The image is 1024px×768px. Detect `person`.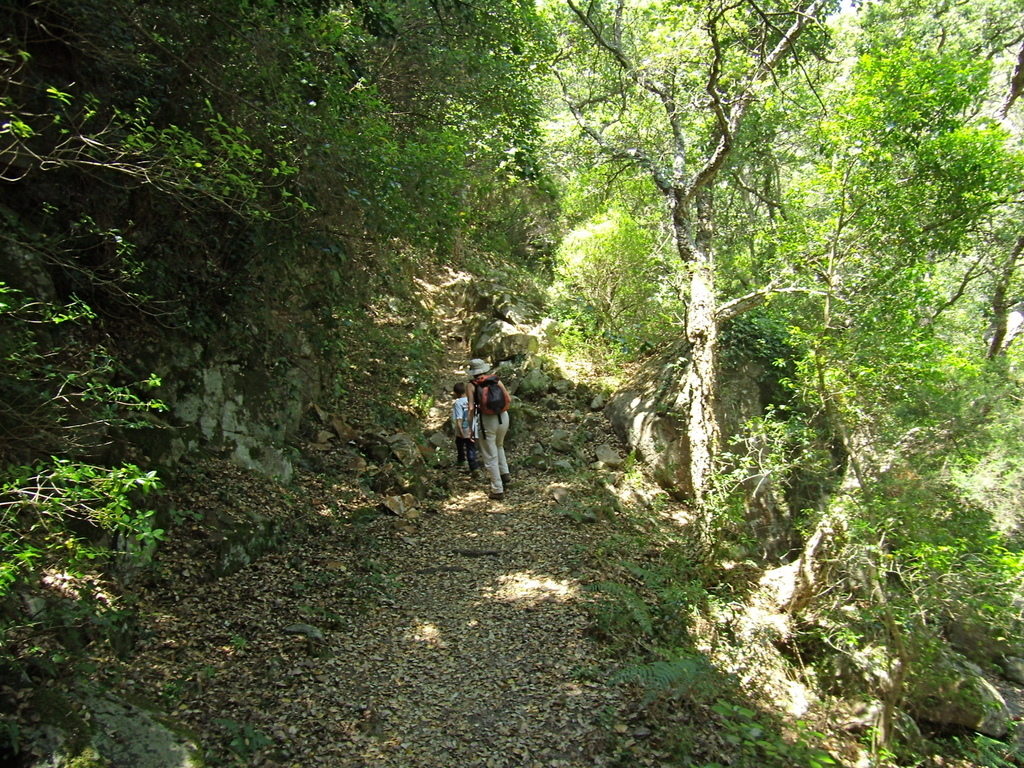
Detection: pyautogui.locateOnScreen(449, 378, 476, 455).
